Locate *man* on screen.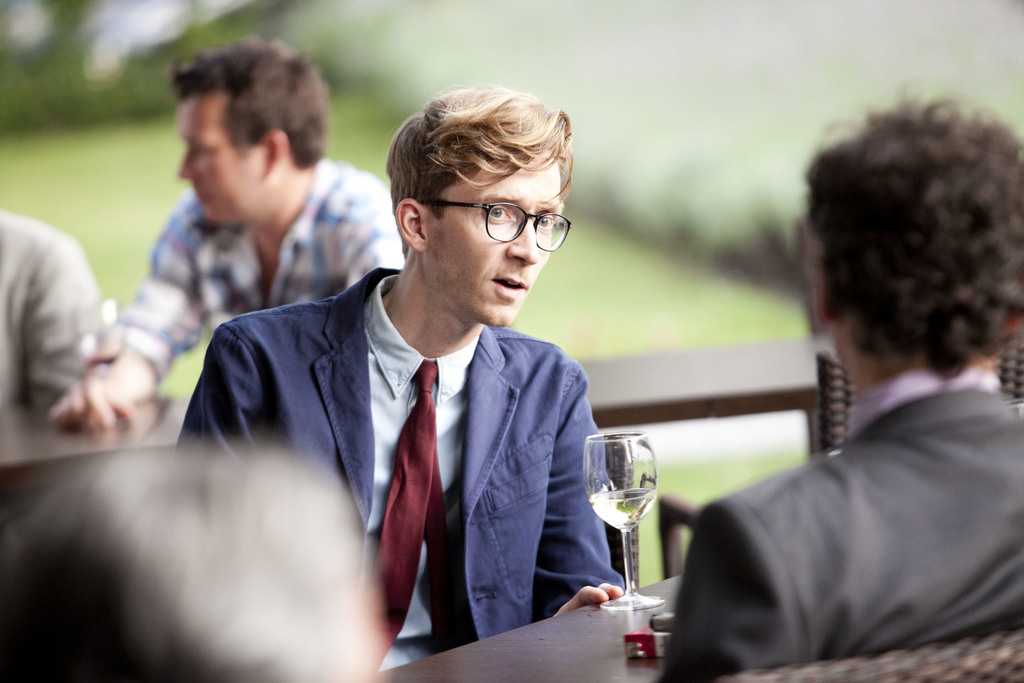
On screen at <region>39, 37, 405, 440</region>.
